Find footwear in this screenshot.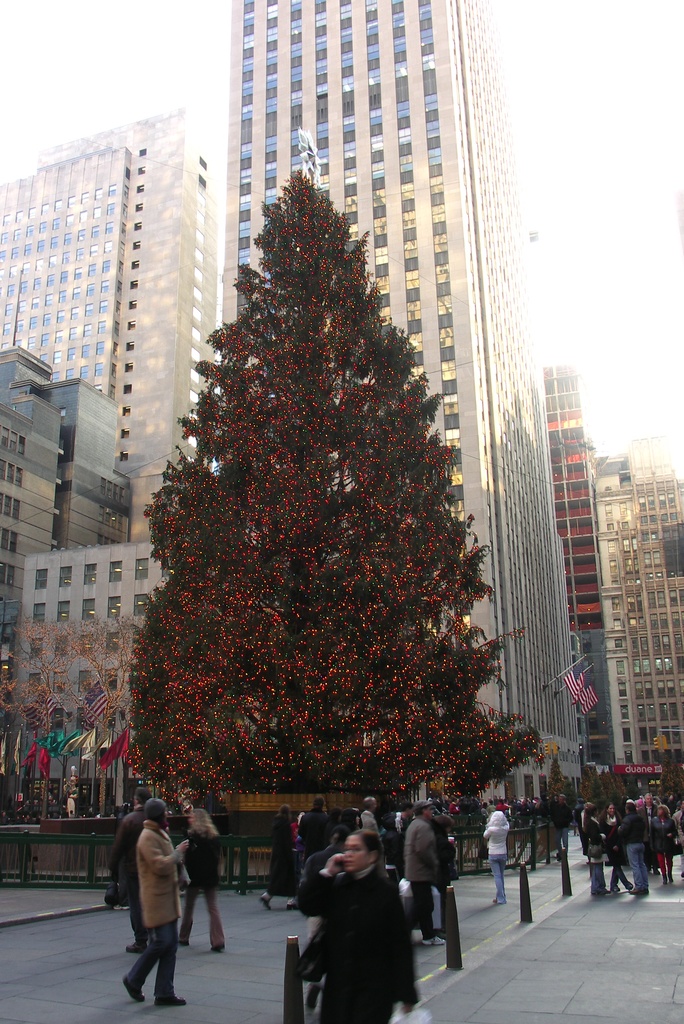
The bounding box for footwear is (287,903,303,910).
